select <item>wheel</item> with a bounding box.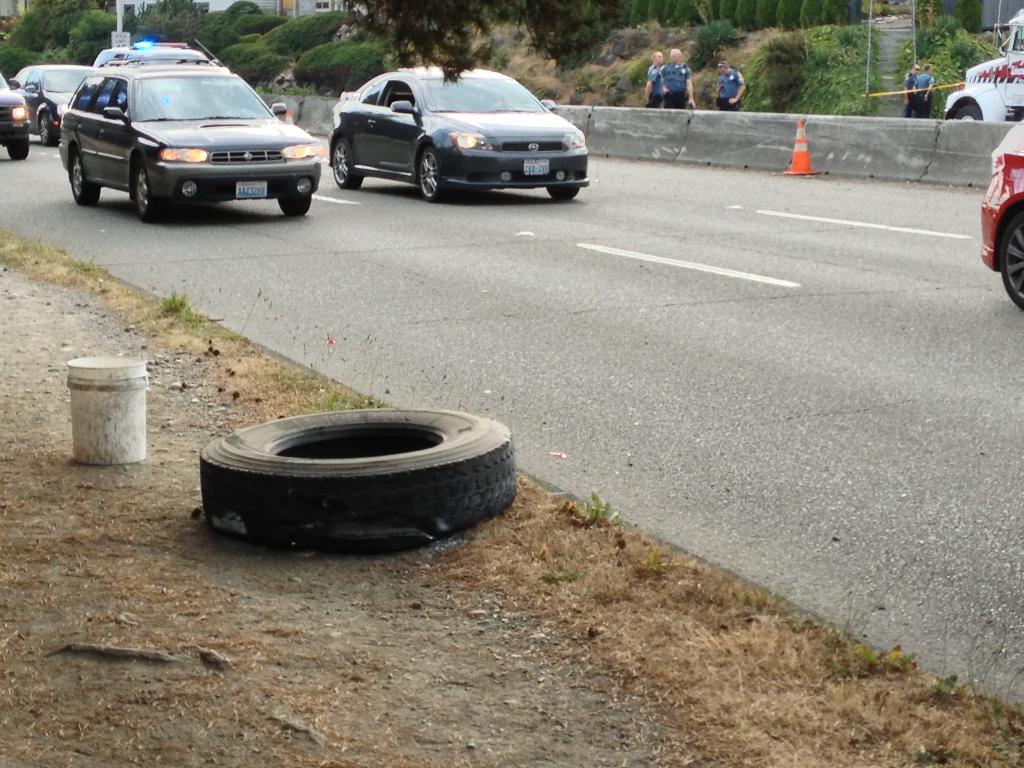
l=954, t=106, r=982, b=120.
